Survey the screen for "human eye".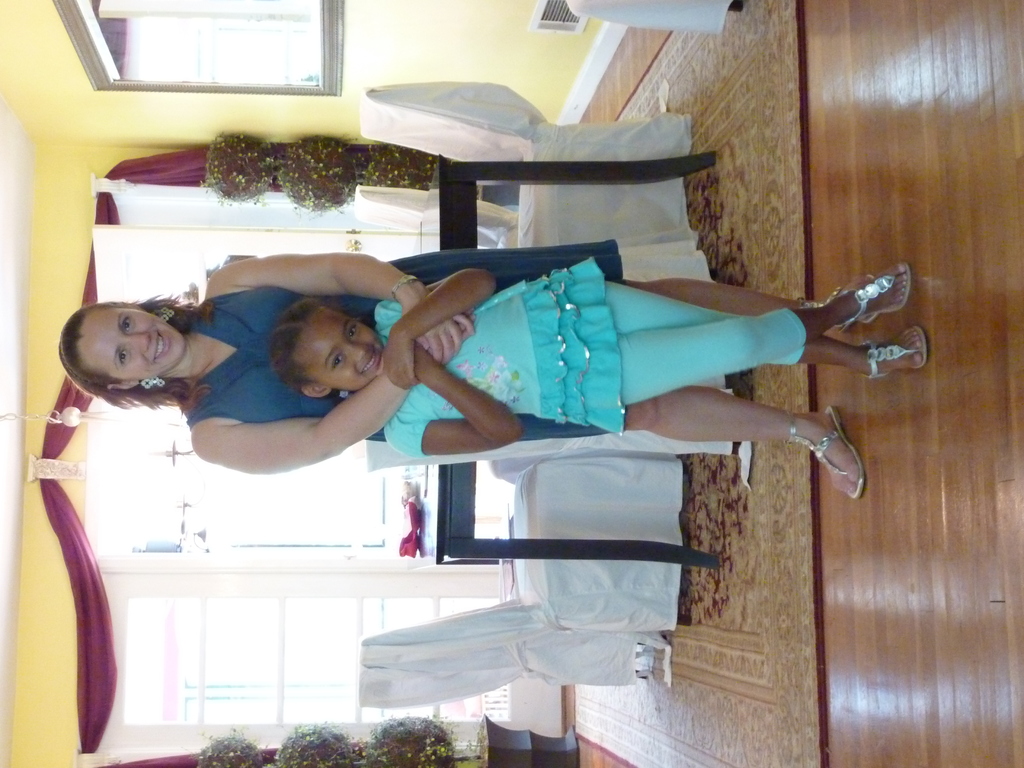
Survey found: 346/321/361/344.
